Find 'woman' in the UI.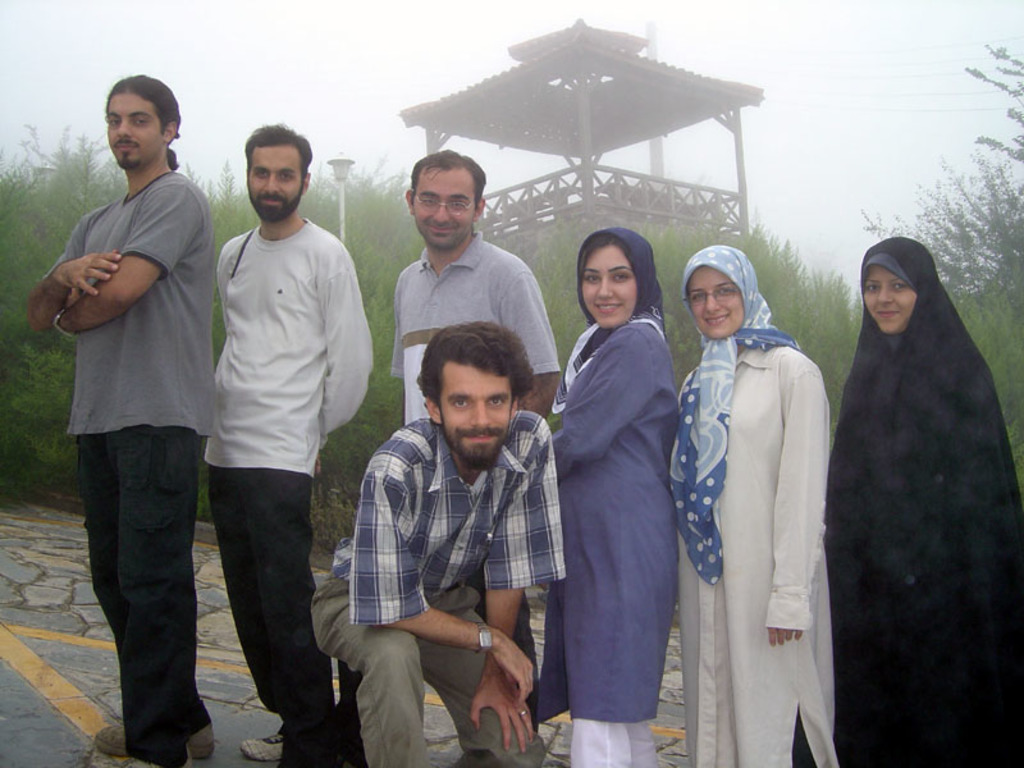
UI element at l=549, t=224, r=684, b=767.
